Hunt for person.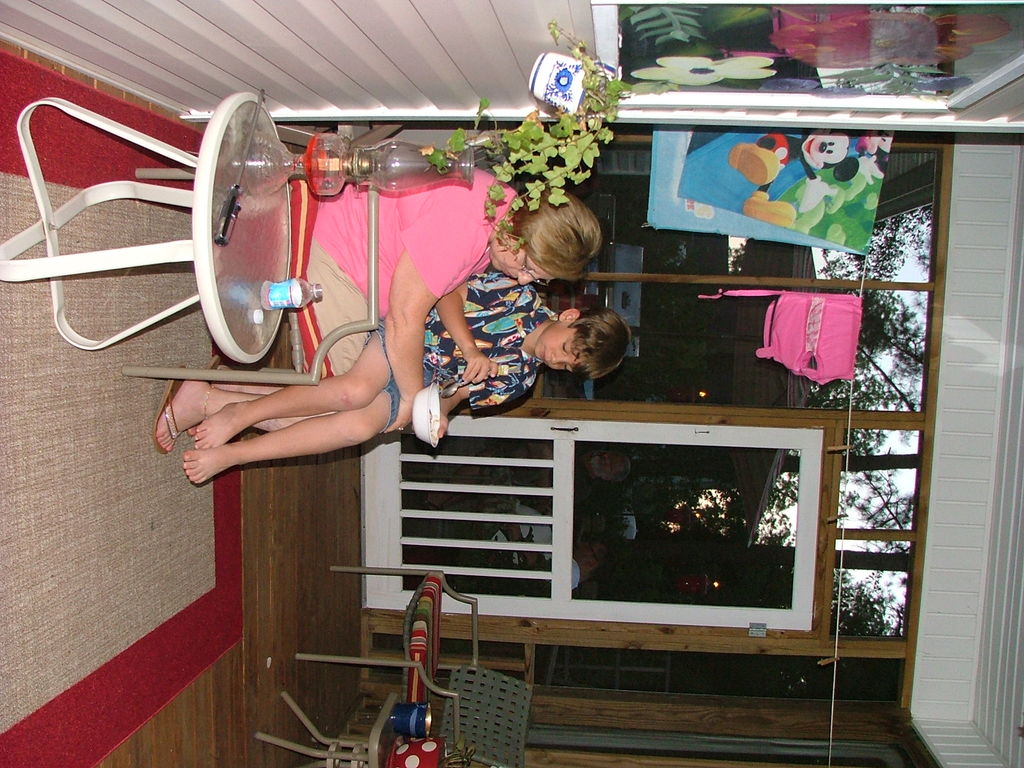
Hunted down at [159,161,600,451].
